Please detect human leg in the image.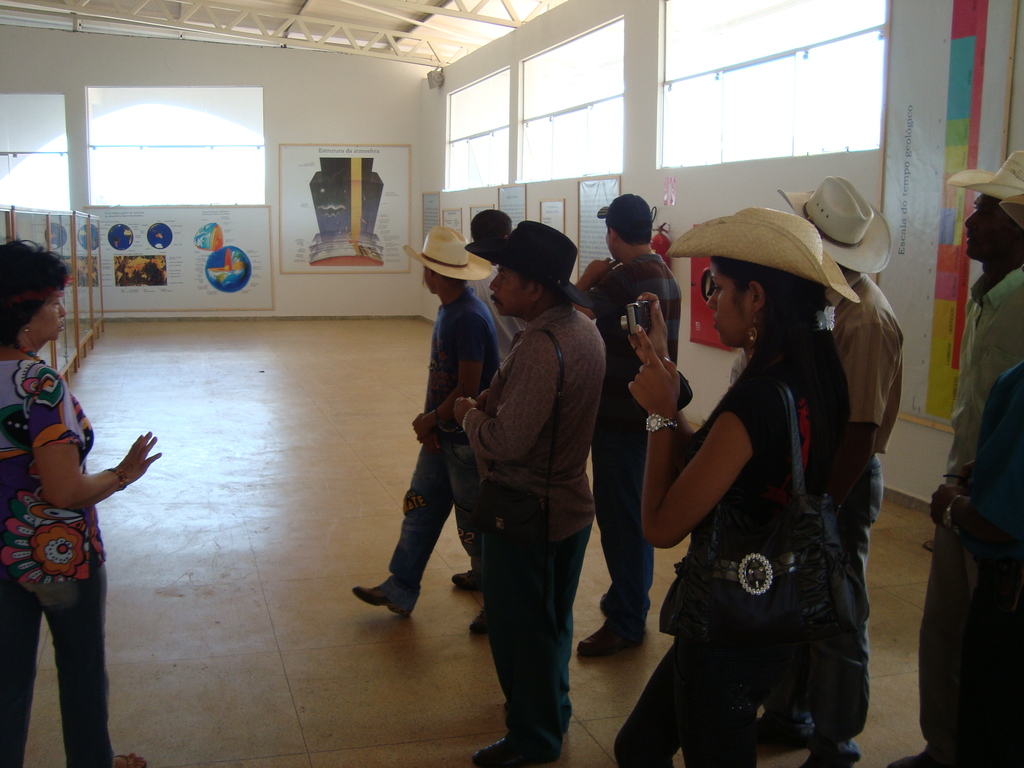
{"x1": 689, "y1": 632, "x2": 755, "y2": 767}.
